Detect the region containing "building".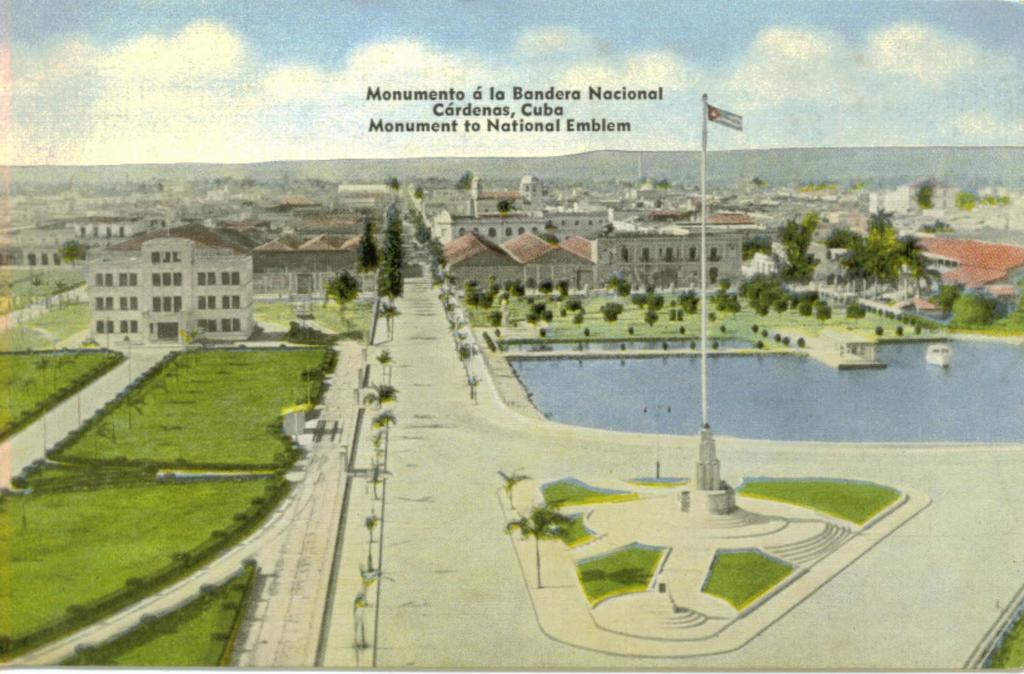
[x1=86, y1=220, x2=254, y2=349].
